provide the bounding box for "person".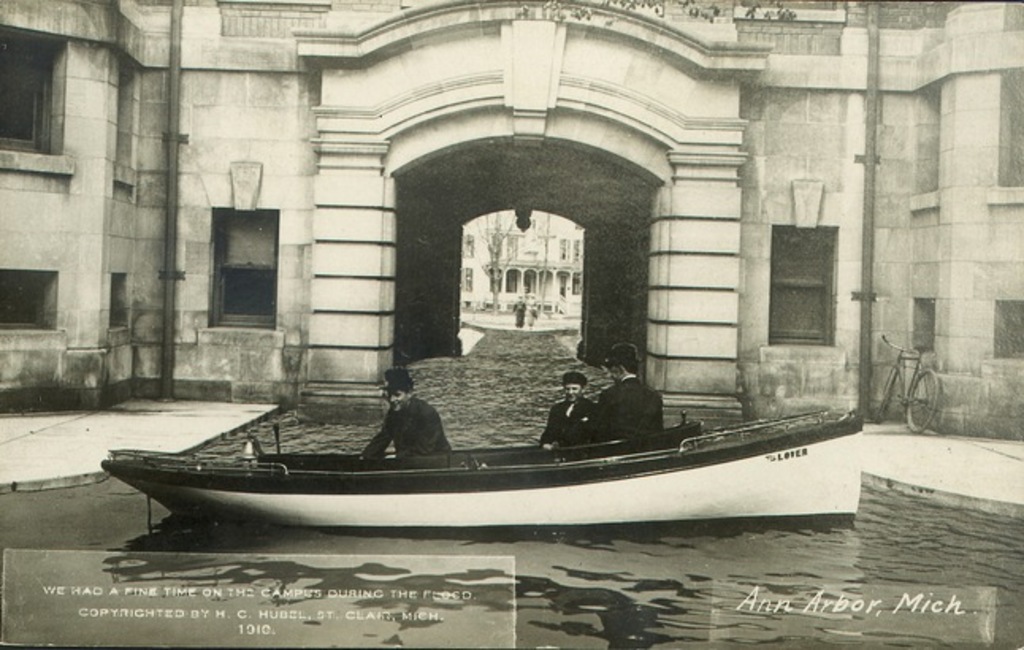
left=591, top=341, right=663, bottom=434.
